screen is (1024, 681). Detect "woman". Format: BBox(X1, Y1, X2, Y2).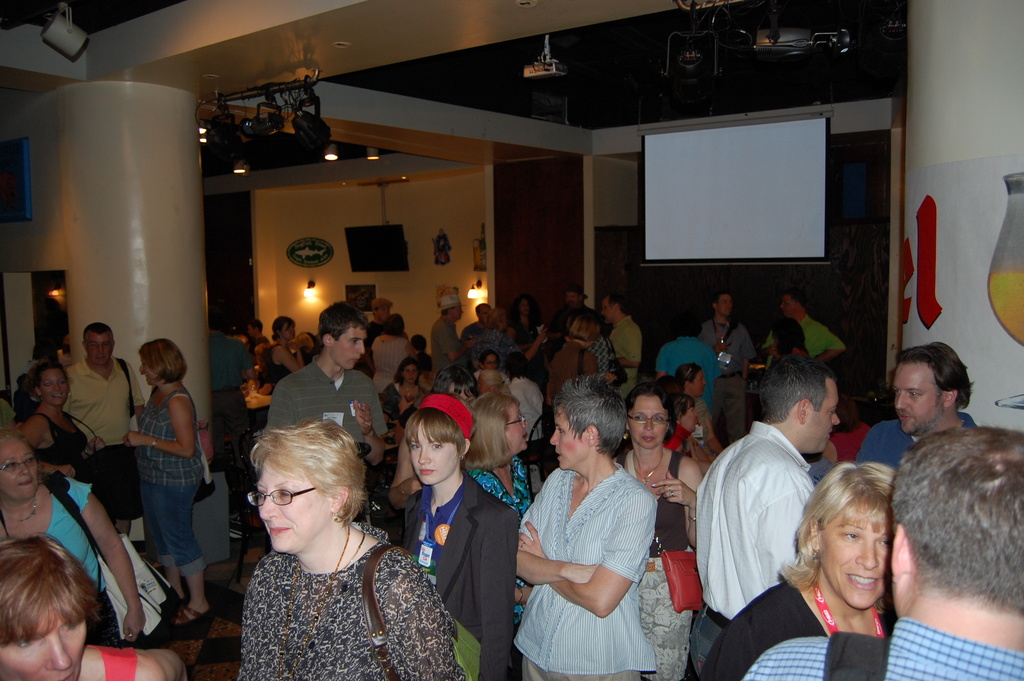
BBox(473, 397, 534, 527).
